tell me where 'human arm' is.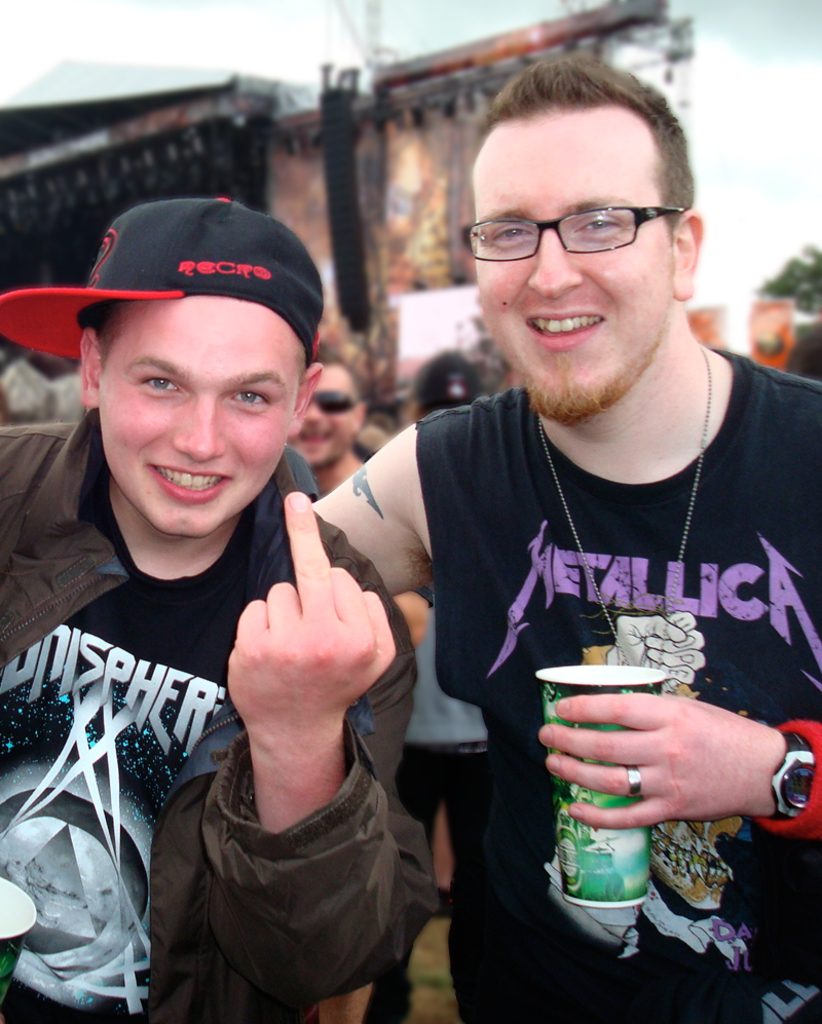
'human arm' is at Rect(300, 400, 446, 605).
